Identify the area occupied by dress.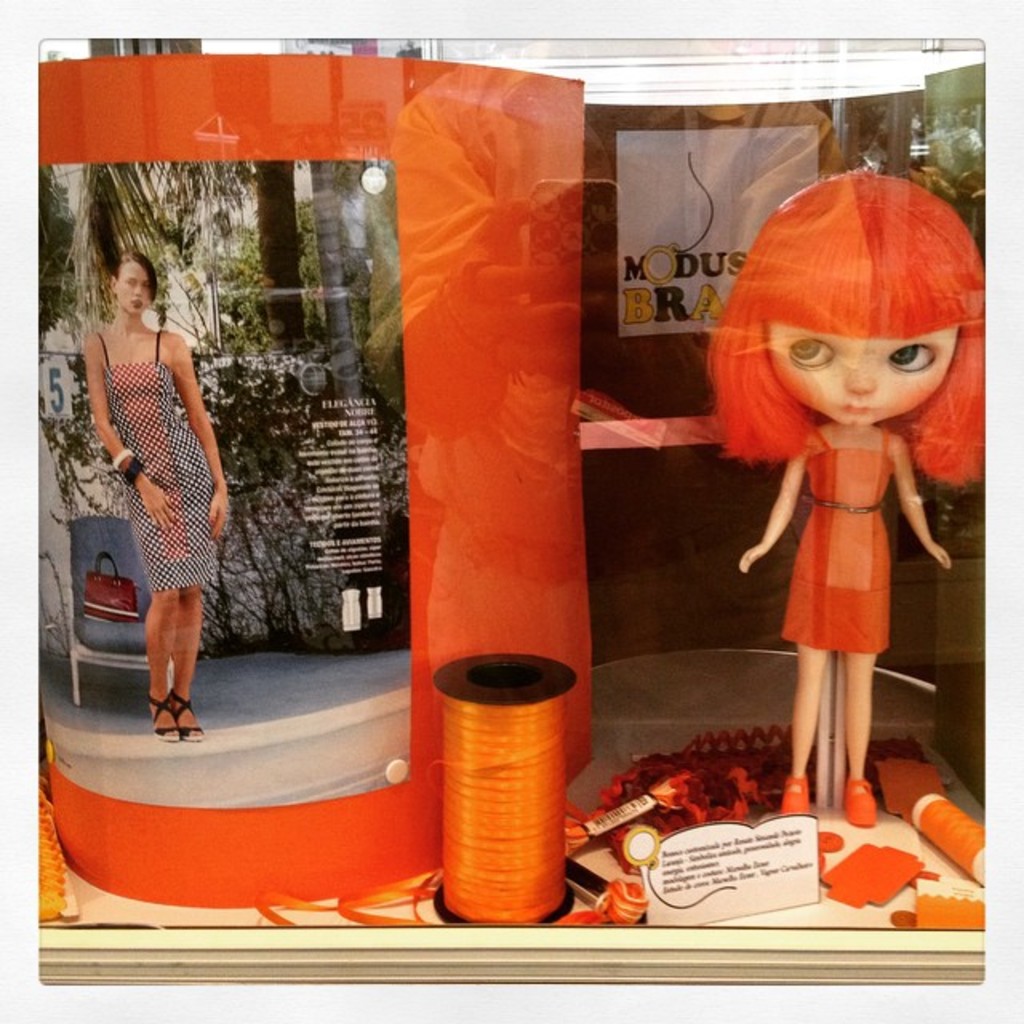
Area: [x1=94, y1=328, x2=218, y2=598].
